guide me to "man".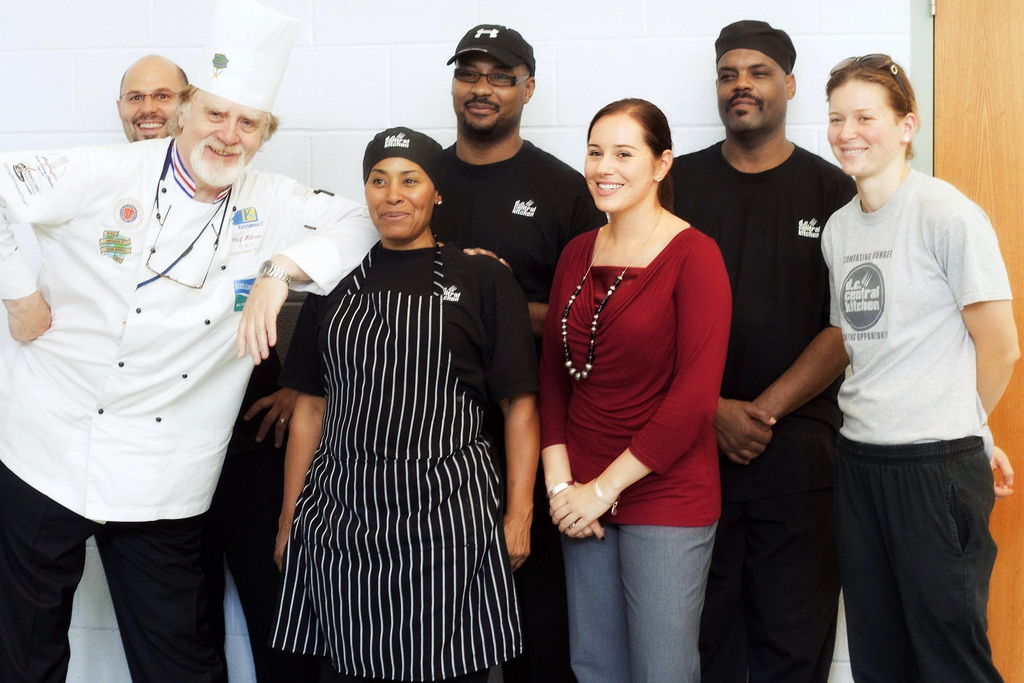
Guidance: <region>244, 24, 605, 682</region>.
